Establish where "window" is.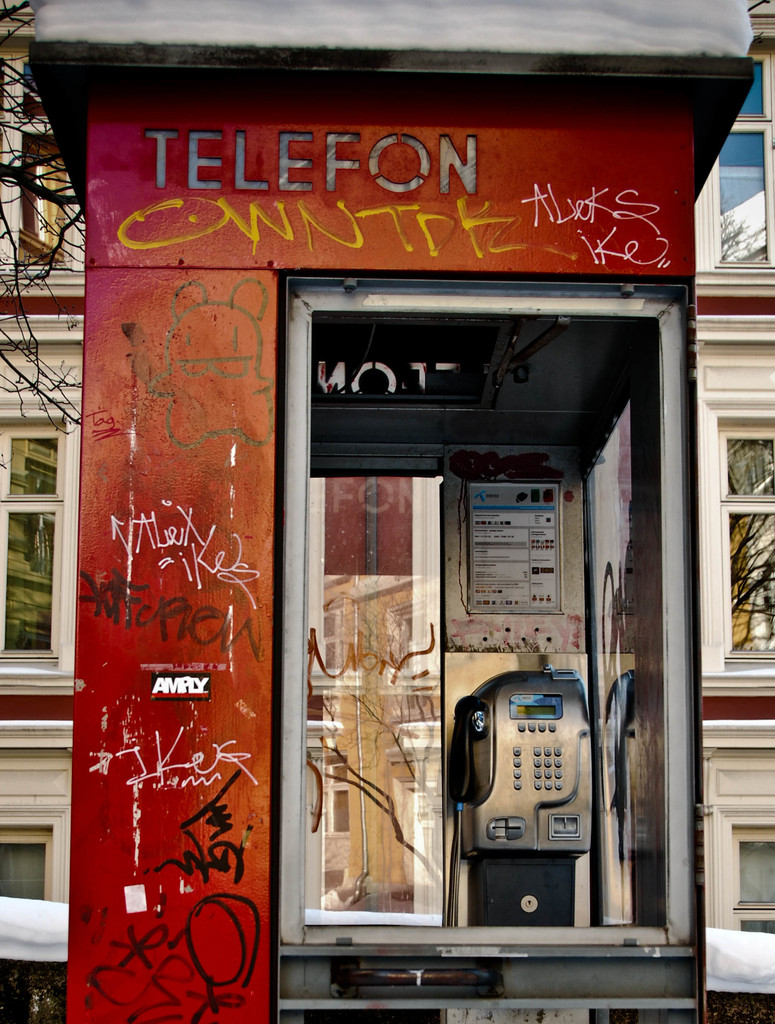
Established at detection(692, 311, 774, 687).
